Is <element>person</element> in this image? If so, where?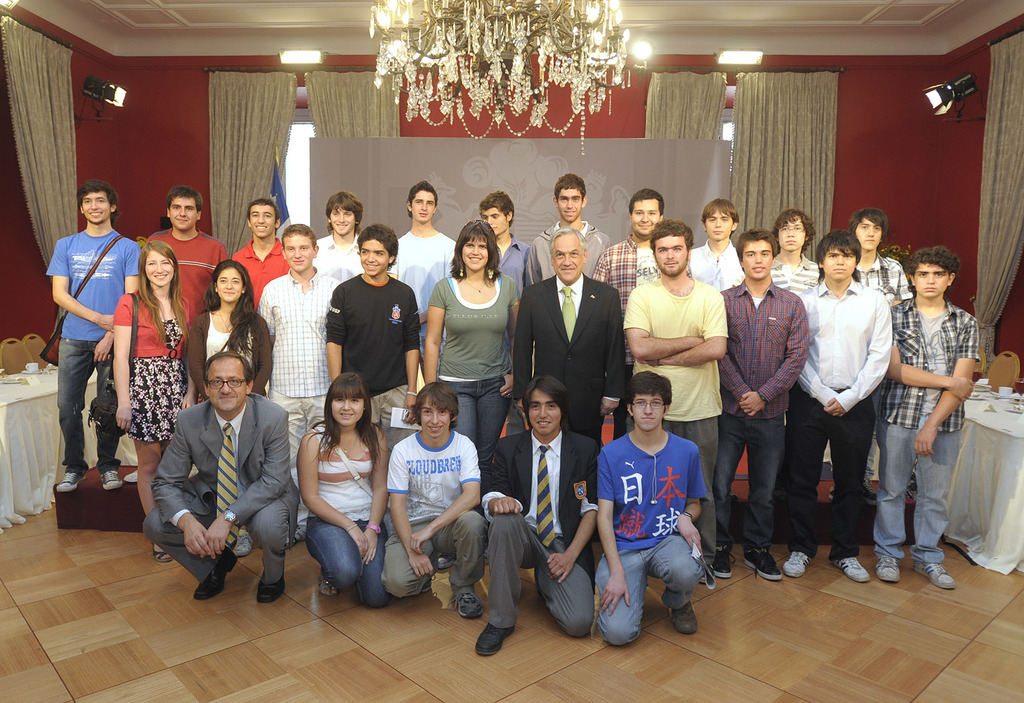
Yes, at pyautogui.locateOnScreen(151, 352, 299, 602).
